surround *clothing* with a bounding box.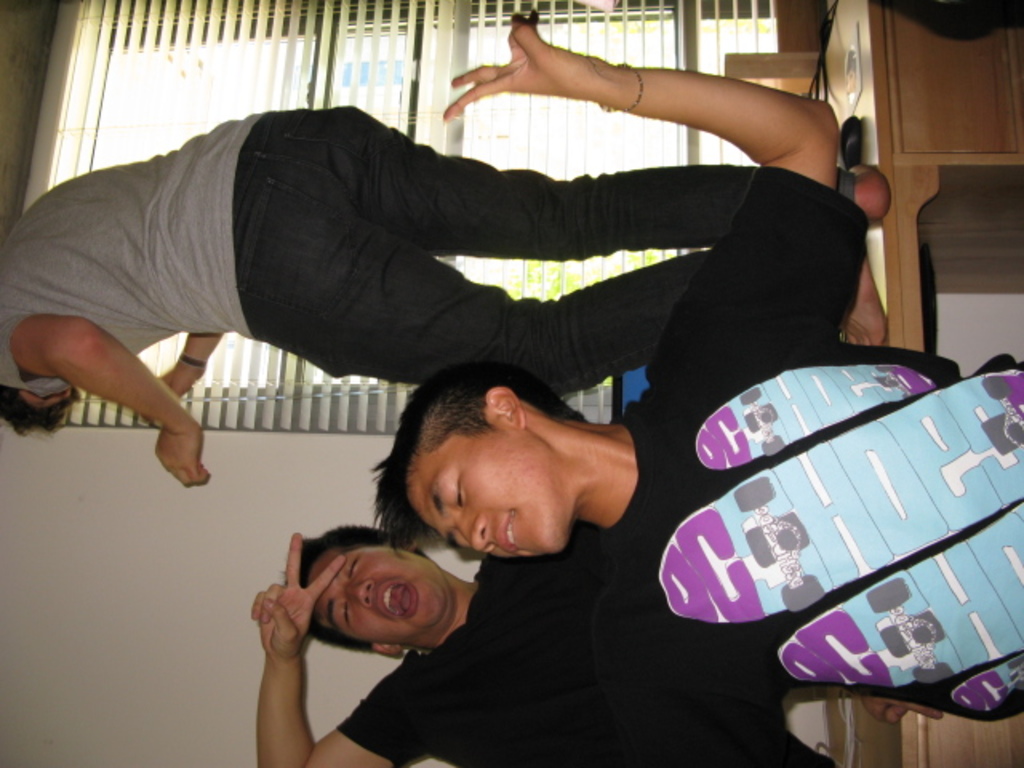
region(573, 160, 1022, 763).
